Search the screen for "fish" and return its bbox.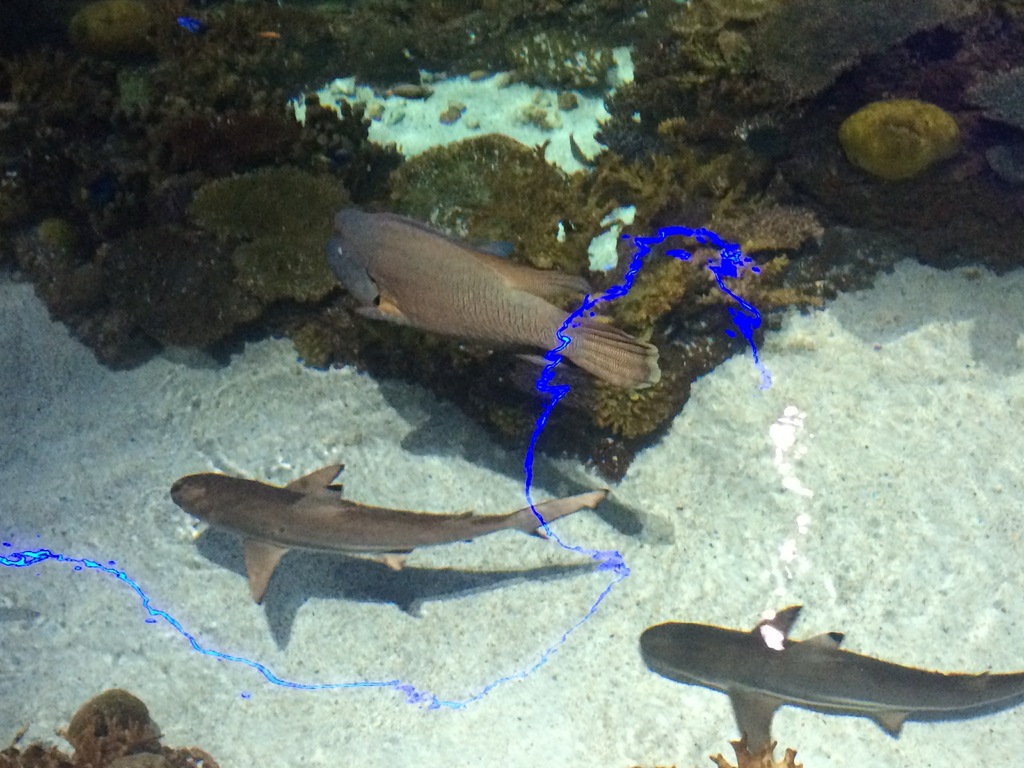
Found: 631:593:1023:752.
